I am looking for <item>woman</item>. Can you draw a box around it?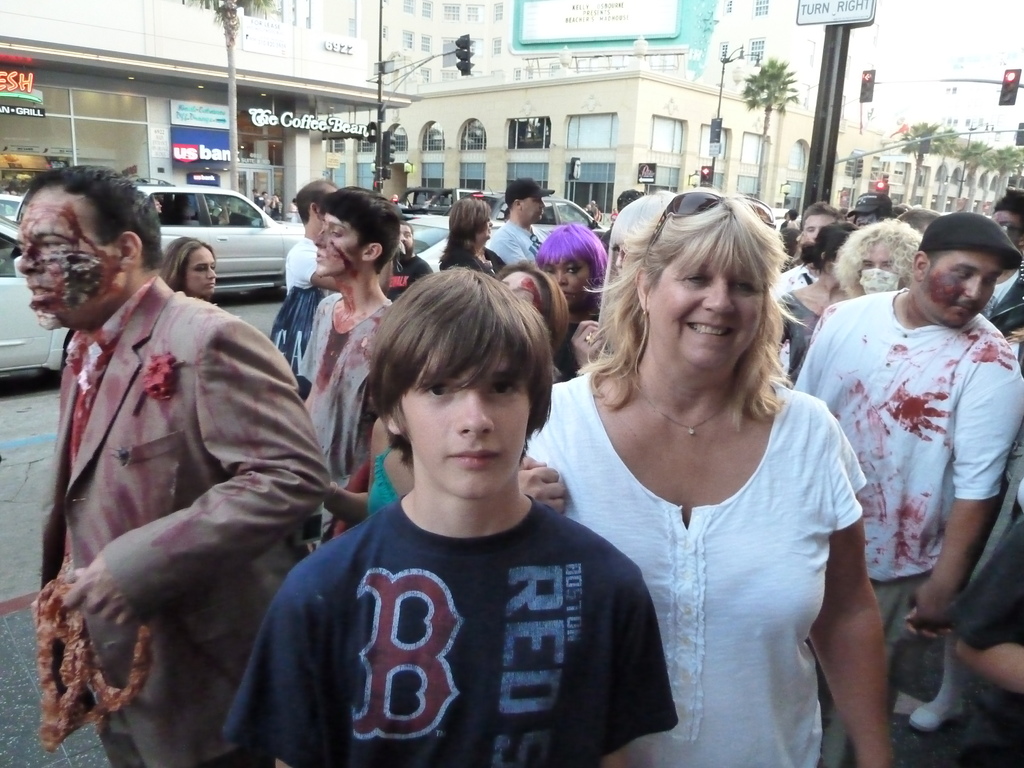
Sure, the bounding box is Rect(532, 220, 605, 373).
